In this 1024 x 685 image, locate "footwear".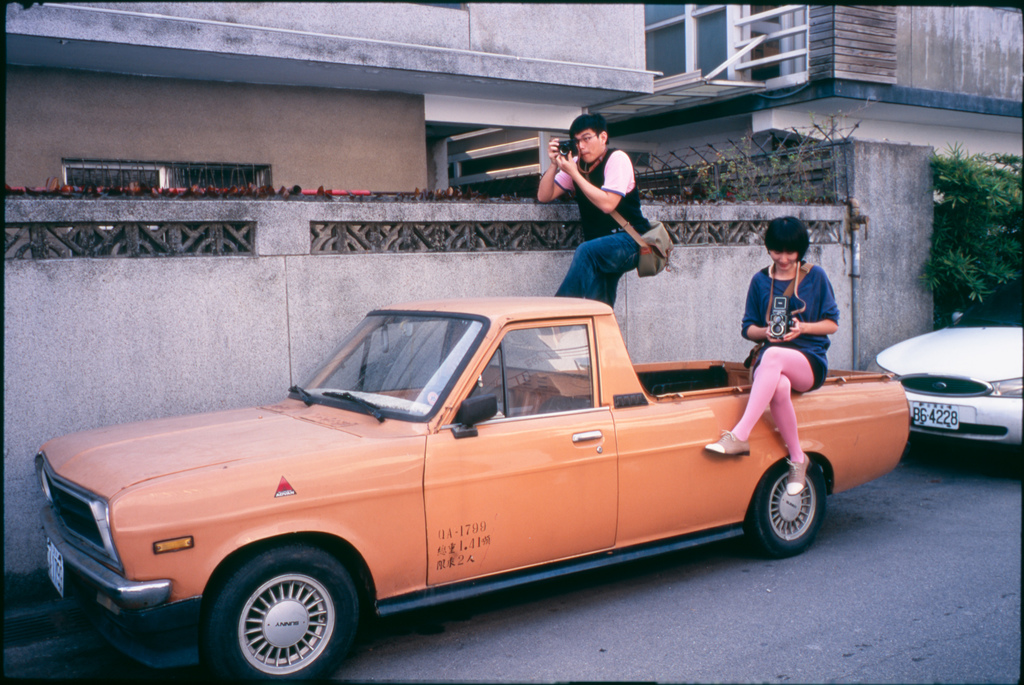
Bounding box: [x1=781, y1=452, x2=812, y2=497].
